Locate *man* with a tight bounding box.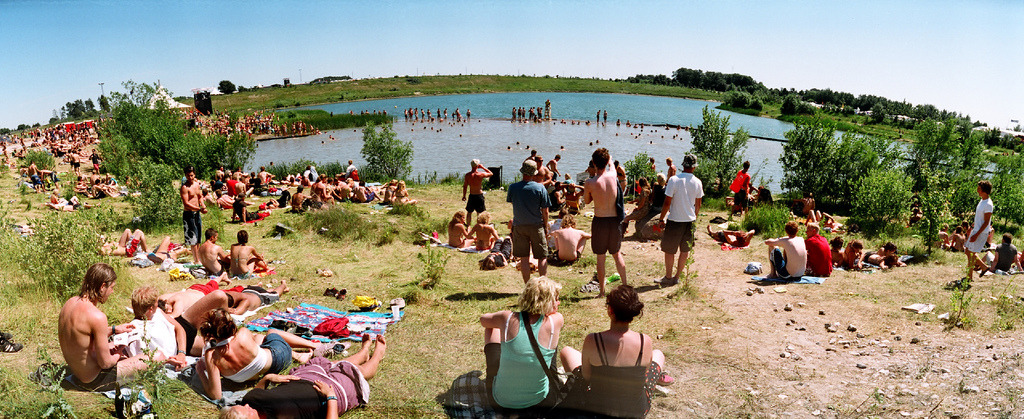
(58, 259, 150, 388).
